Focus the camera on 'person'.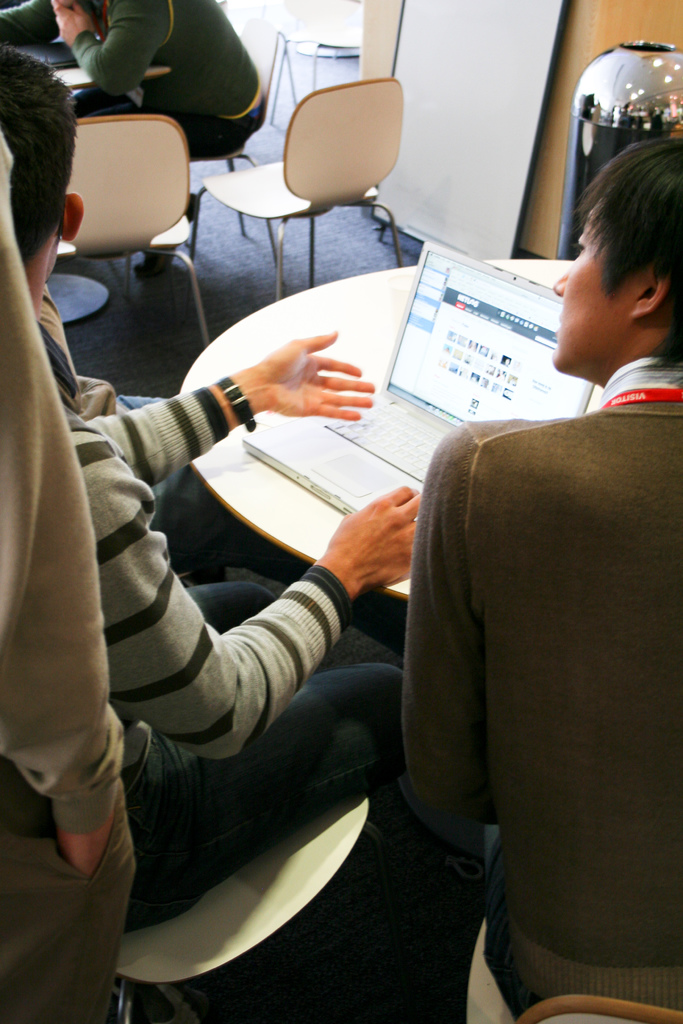
Focus region: bbox=(2, 0, 273, 275).
